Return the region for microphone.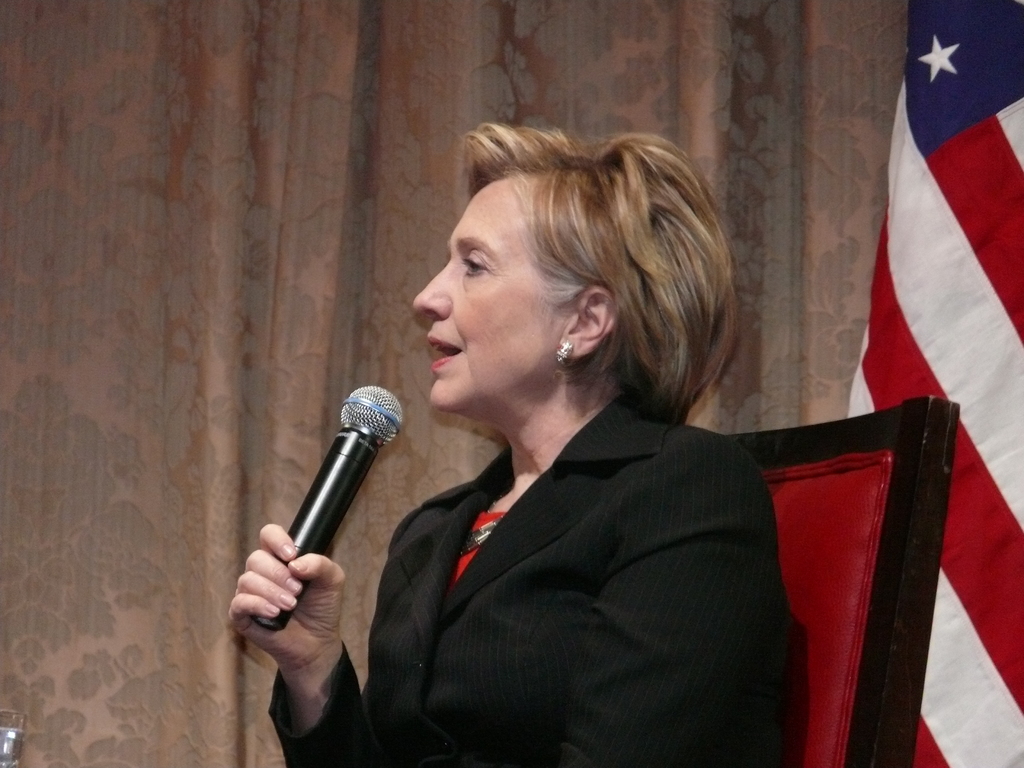
(left=225, top=394, right=406, bottom=653).
